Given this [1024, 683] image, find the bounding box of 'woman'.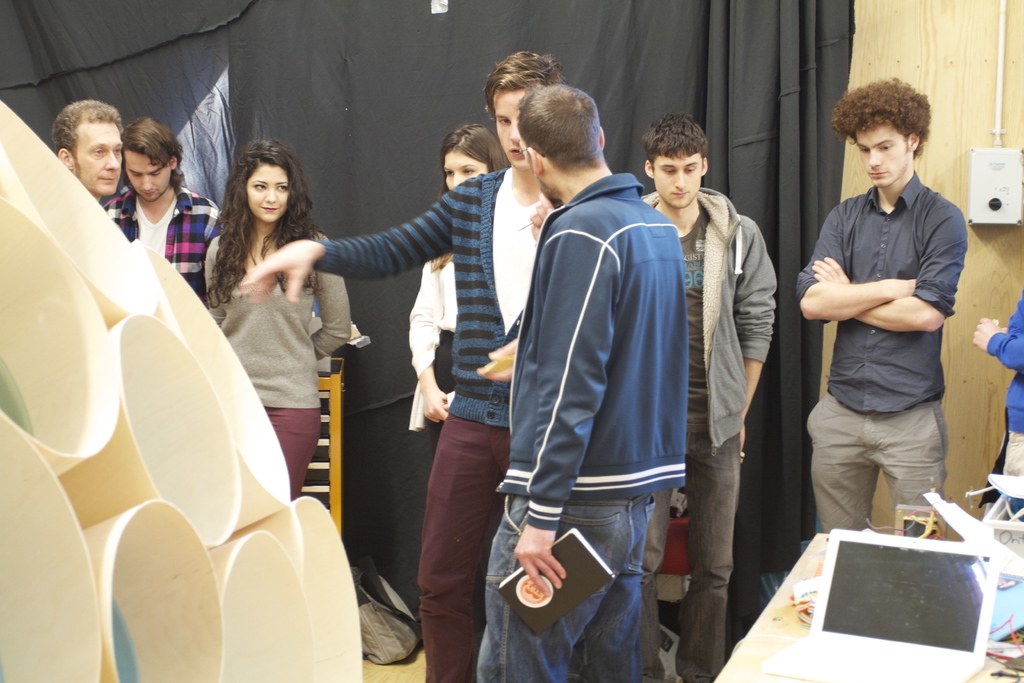
{"x1": 180, "y1": 142, "x2": 360, "y2": 568}.
